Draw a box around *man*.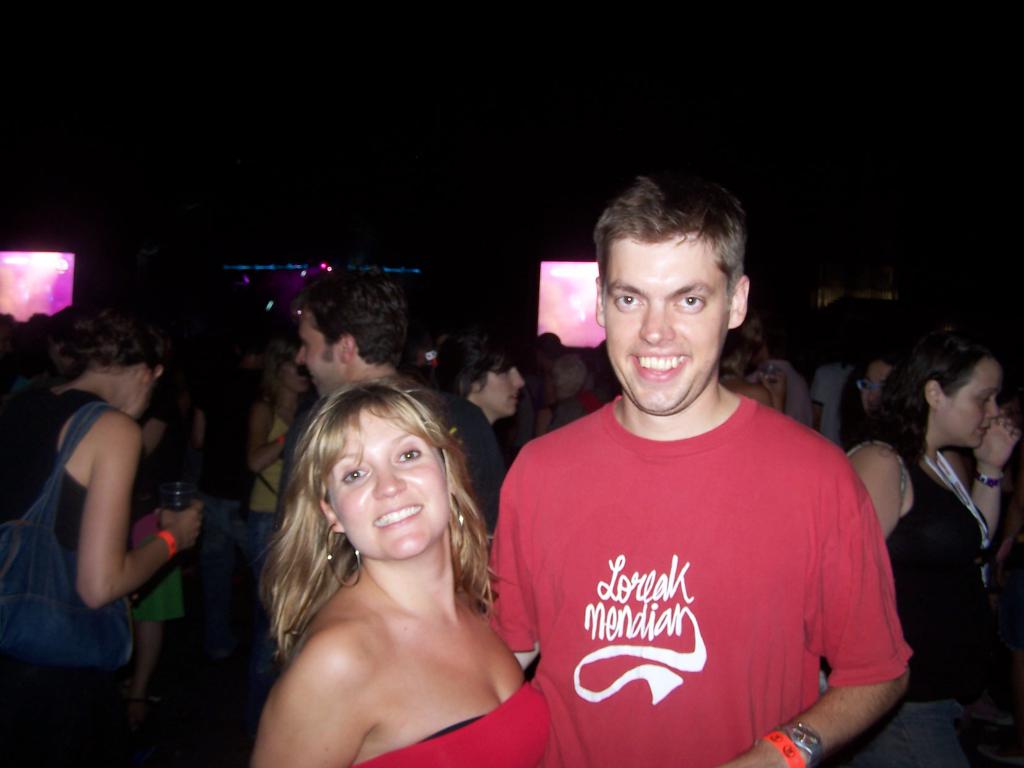
<box>291,270,503,538</box>.
